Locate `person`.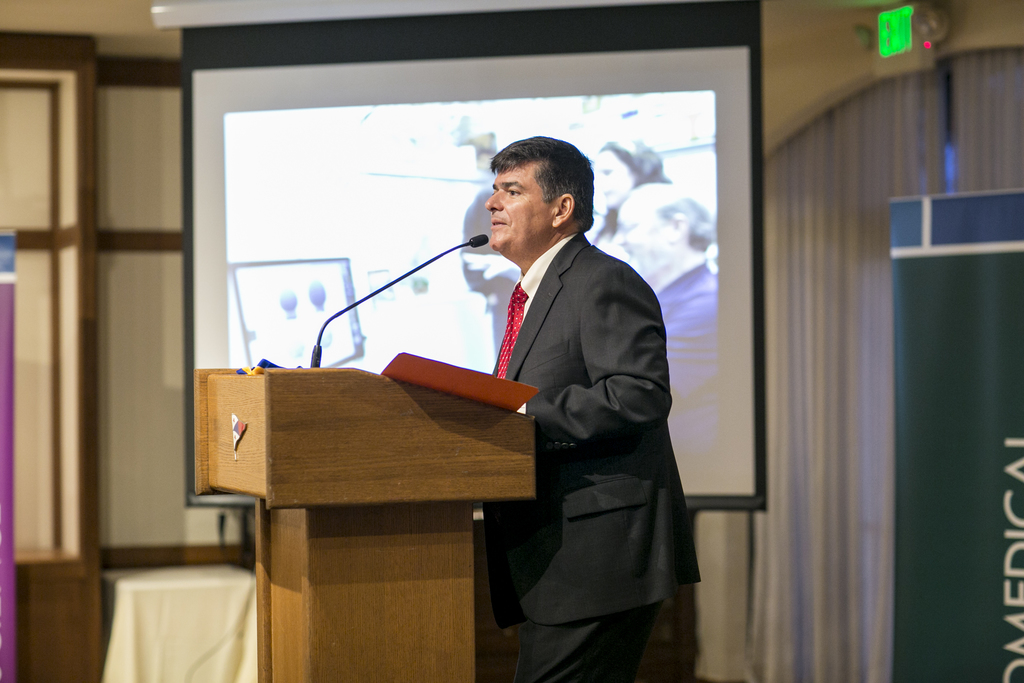
Bounding box: [x1=589, y1=133, x2=680, y2=261].
